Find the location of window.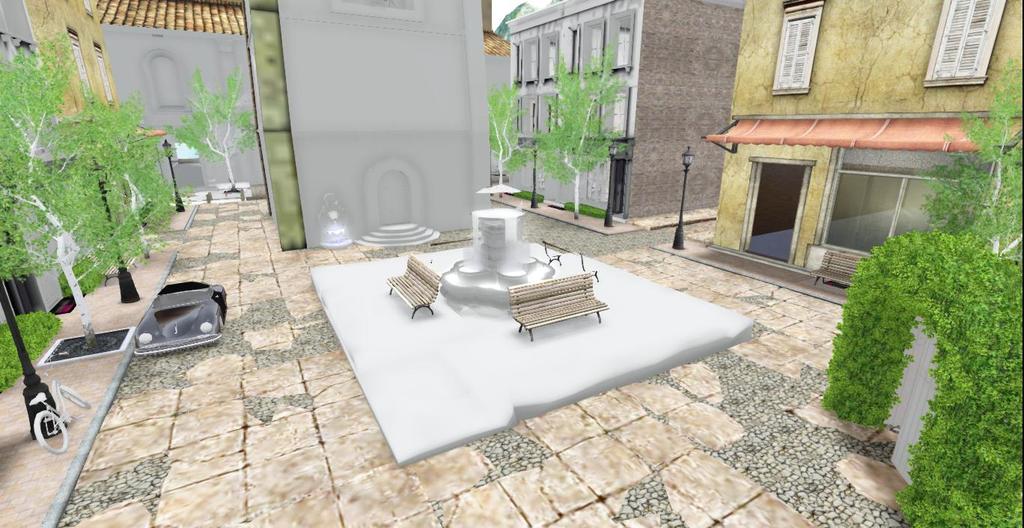
Location: crop(584, 16, 605, 75).
